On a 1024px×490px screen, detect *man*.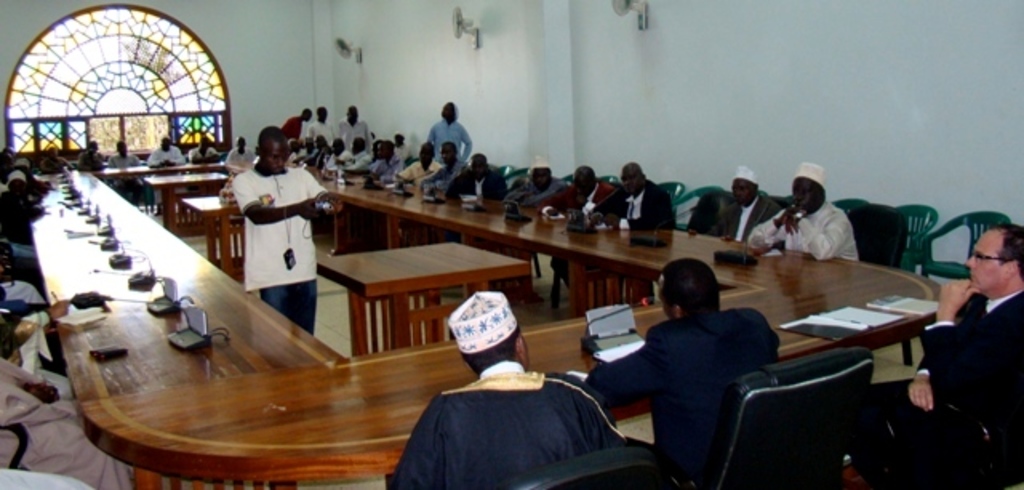
<box>0,287,78,397</box>.
